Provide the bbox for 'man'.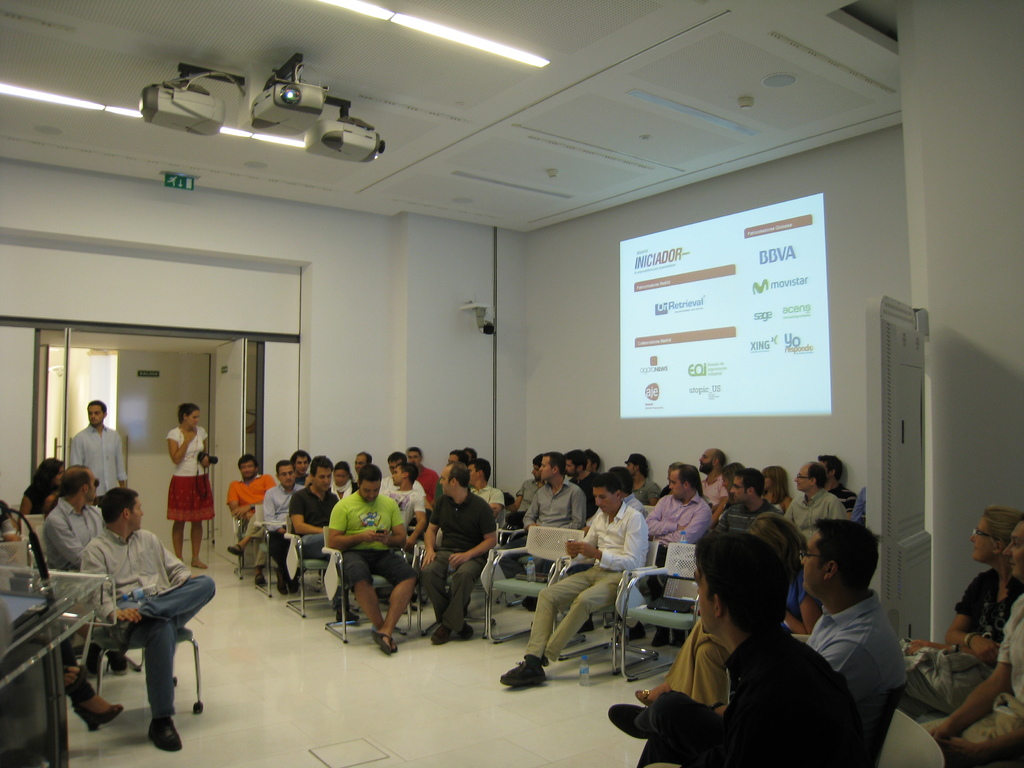
{"left": 44, "top": 468, "right": 122, "bottom": 680}.
